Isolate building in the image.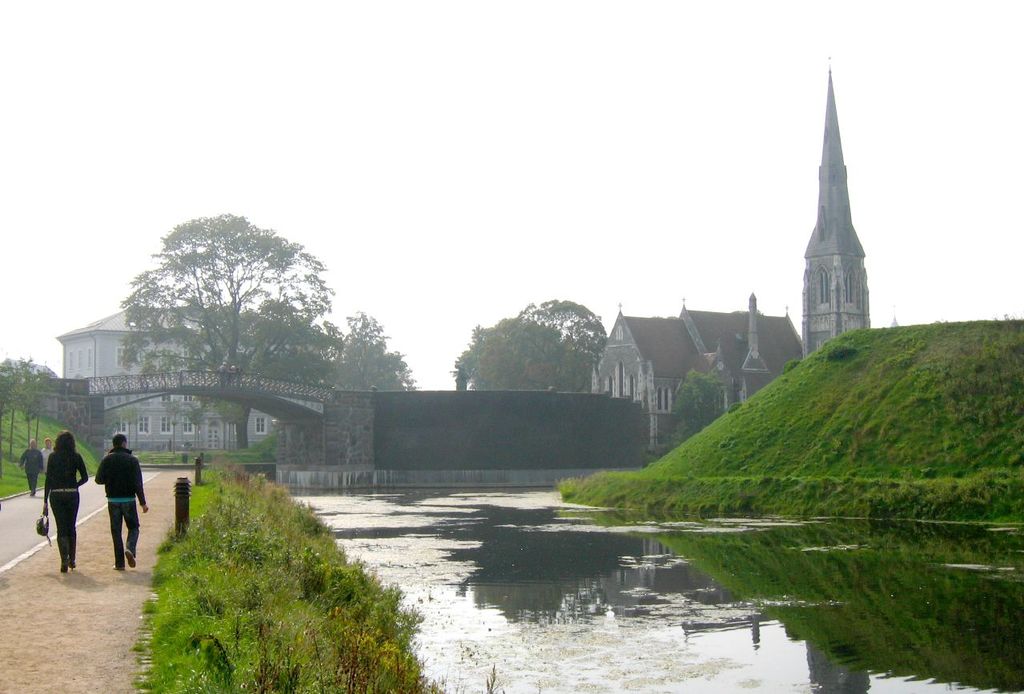
Isolated region: 590:53:870:459.
